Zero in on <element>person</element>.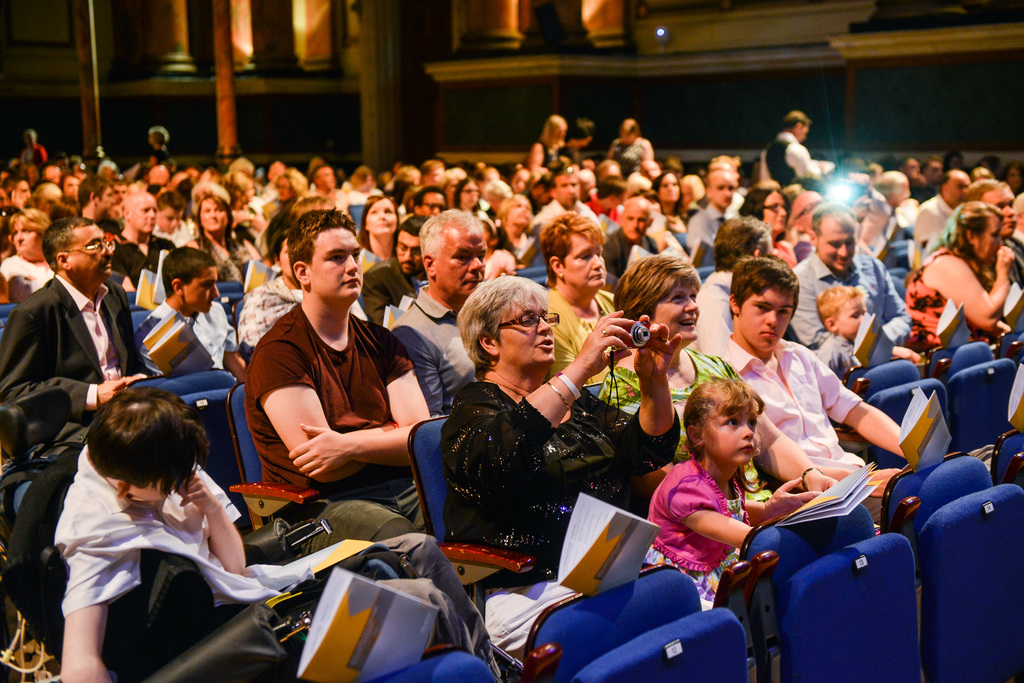
Zeroed in: bbox=(979, 157, 1002, 177).
